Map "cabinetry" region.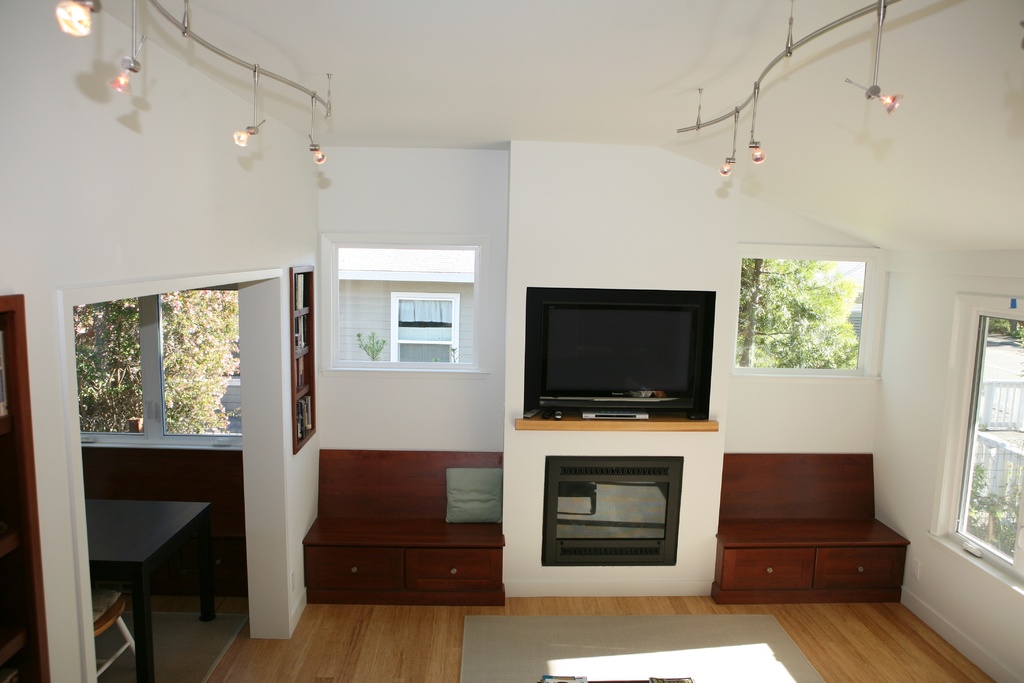
Mapped to [815, 548, 911, 594].
